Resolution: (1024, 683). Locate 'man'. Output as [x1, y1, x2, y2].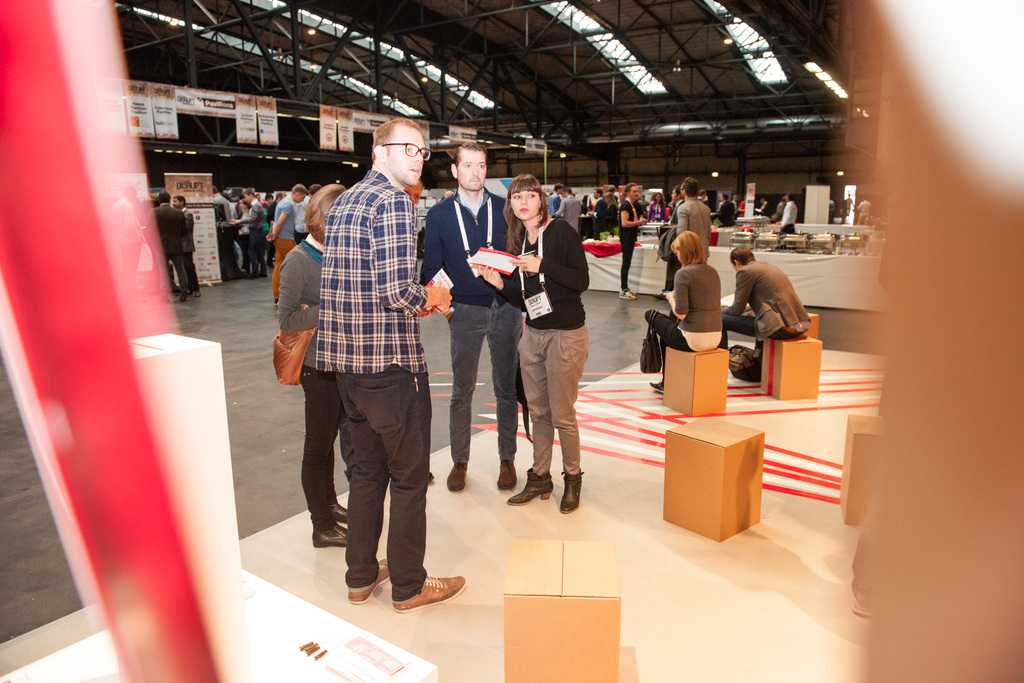
[111, 185, 147, 306].
